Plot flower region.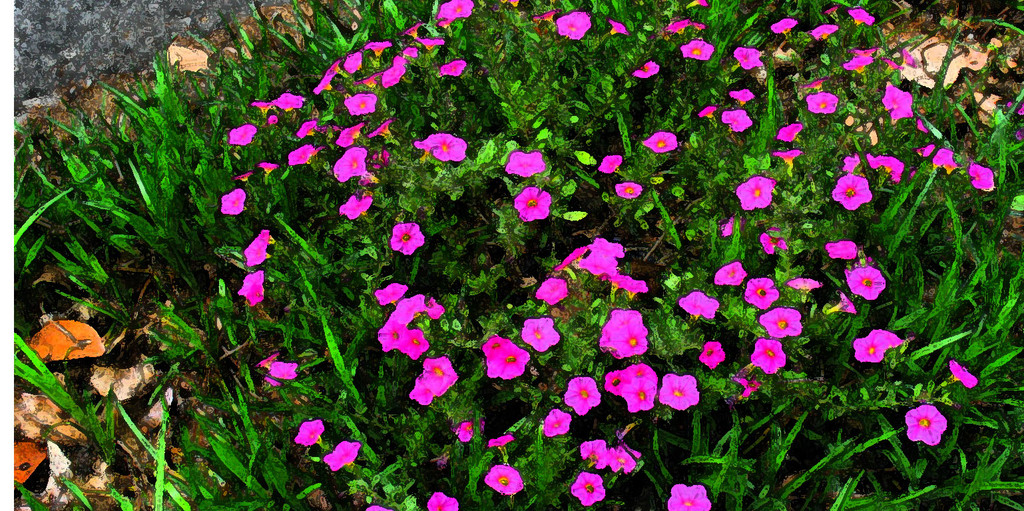
Plotted at (834, 171, 870, 209).
